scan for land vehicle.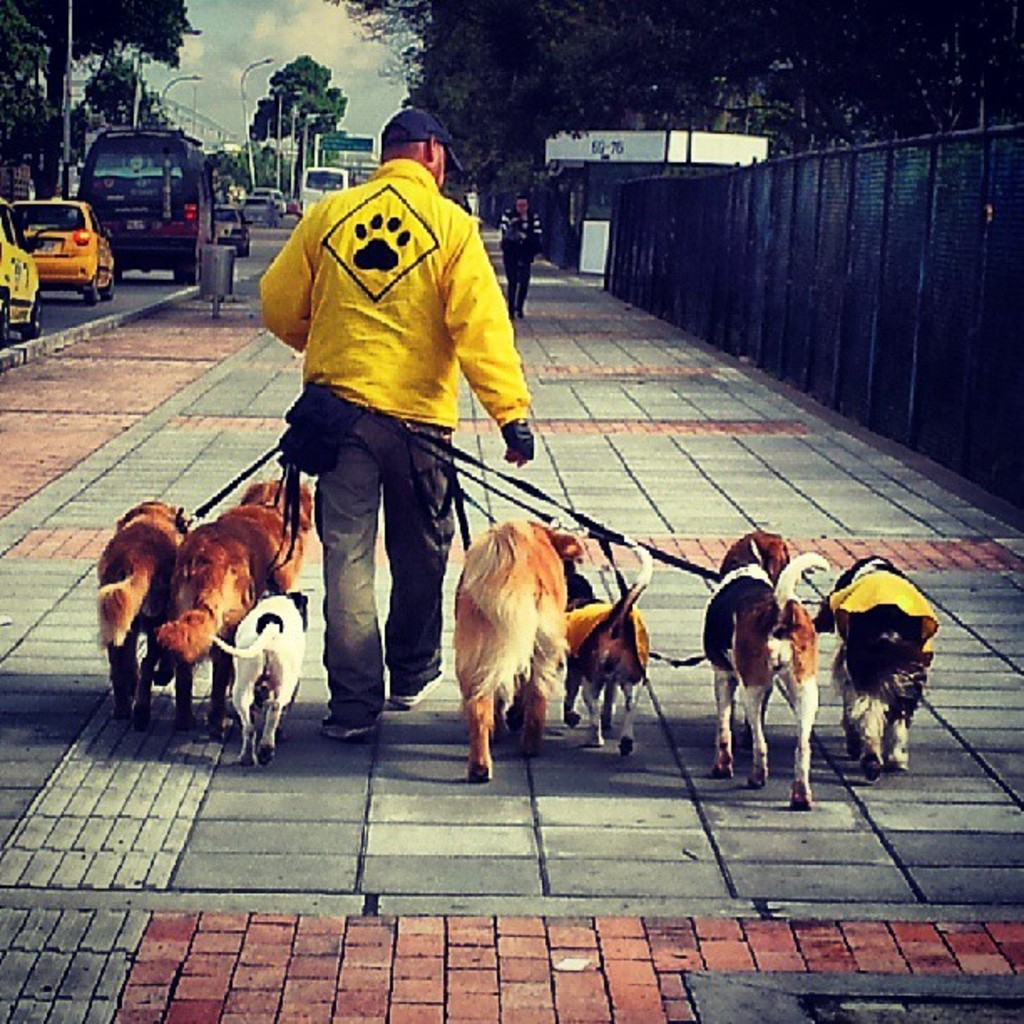
Scan result: x1=249, y1=181, x2=284, y2=218.
